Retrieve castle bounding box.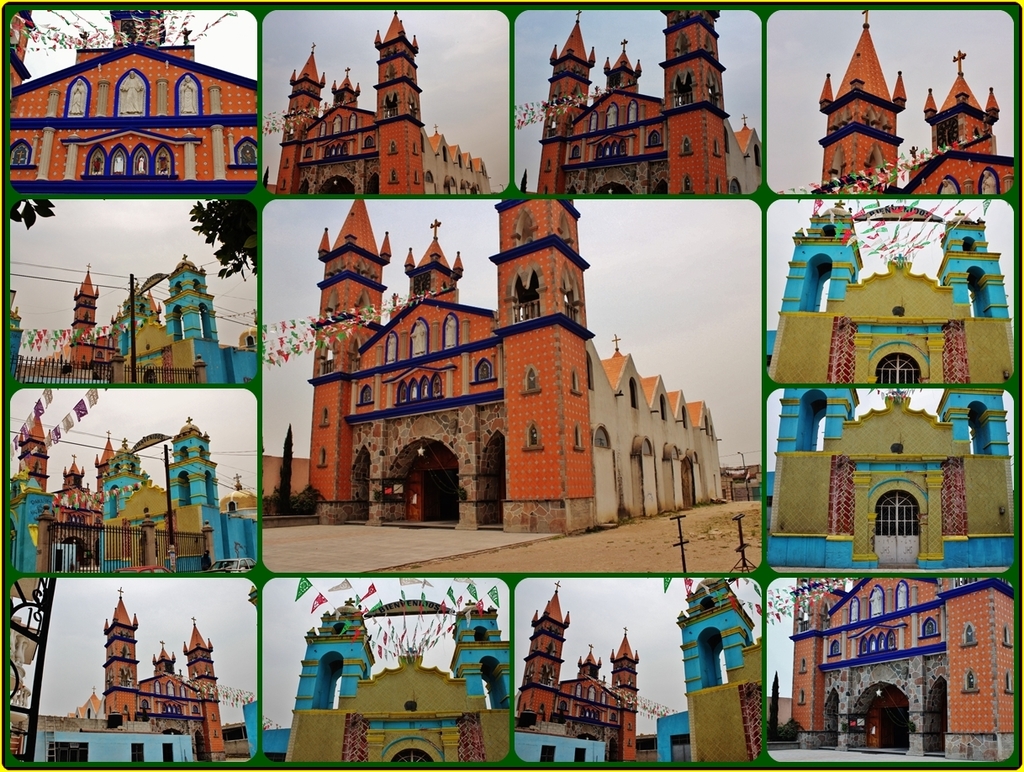
Bounding box: {"left": 8, "top": 590, "right": 229, "bottom": 759}.
